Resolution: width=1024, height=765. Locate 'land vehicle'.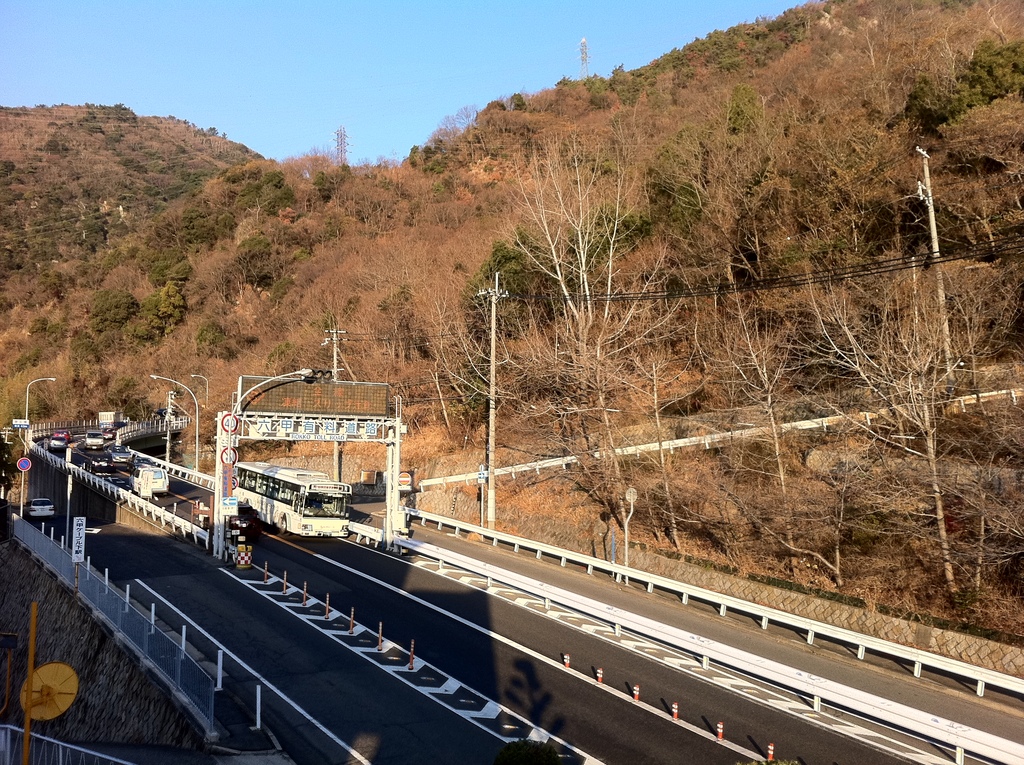
left=100, top=430, right=117, bottom=442.
